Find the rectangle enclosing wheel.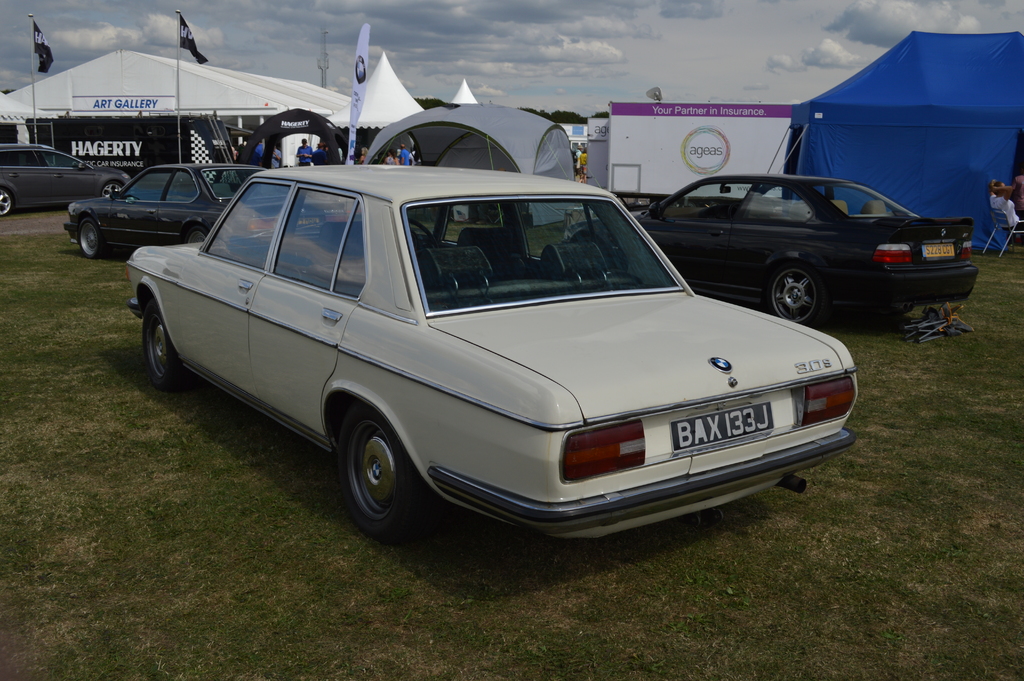
<region>101, 181, 127, 198</region>.
